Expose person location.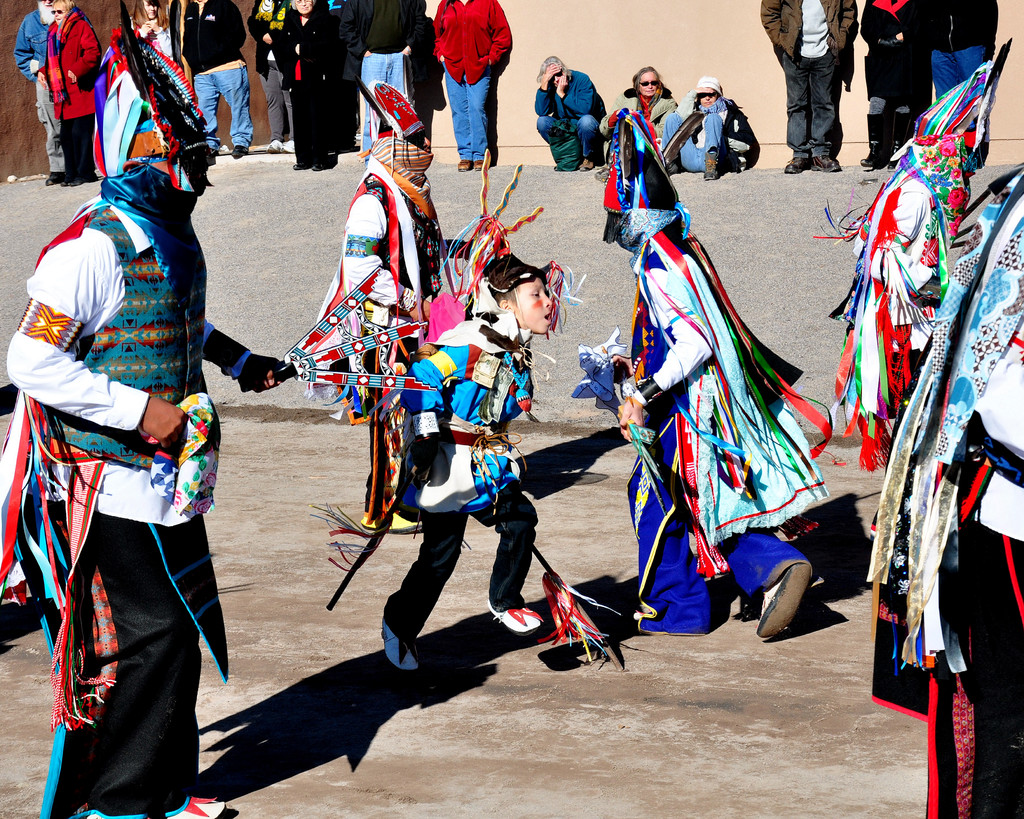
Exposed at box=[312, 77, 538, 534].
